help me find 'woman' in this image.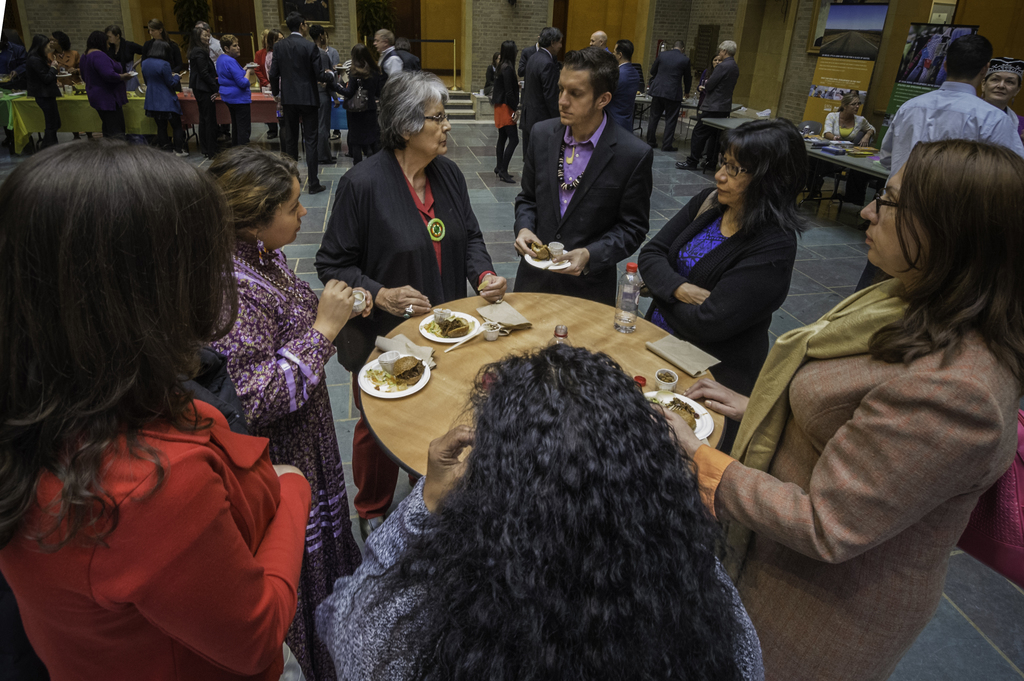
Found it: {"x1": 77, "y1": 28, "x2": 134, "y2": 146}.
